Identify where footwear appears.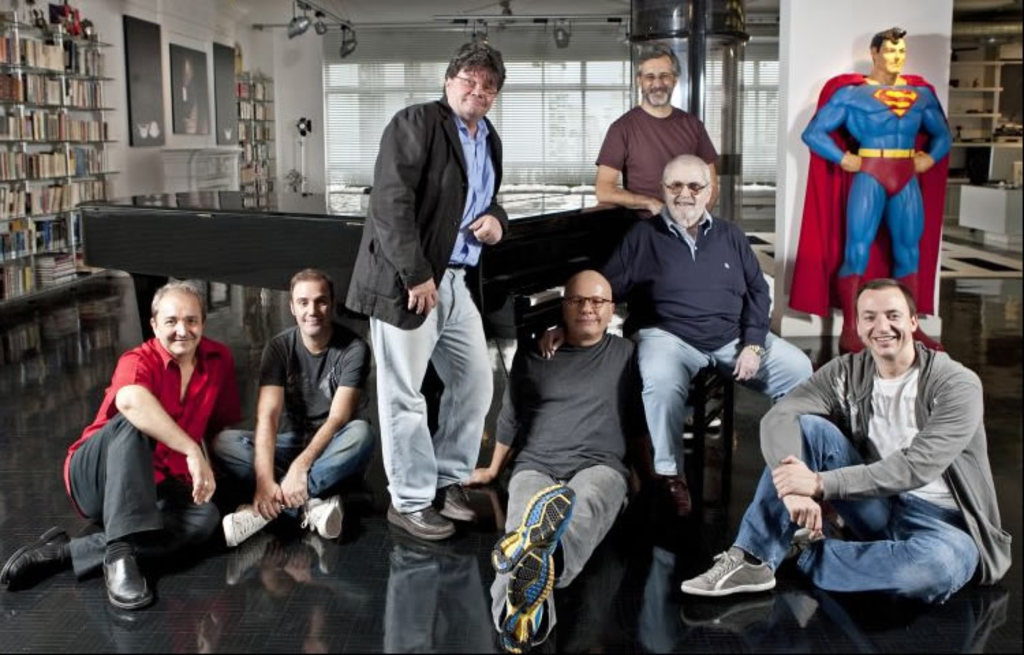
Appears at detection(481, 480, 579, 569).
